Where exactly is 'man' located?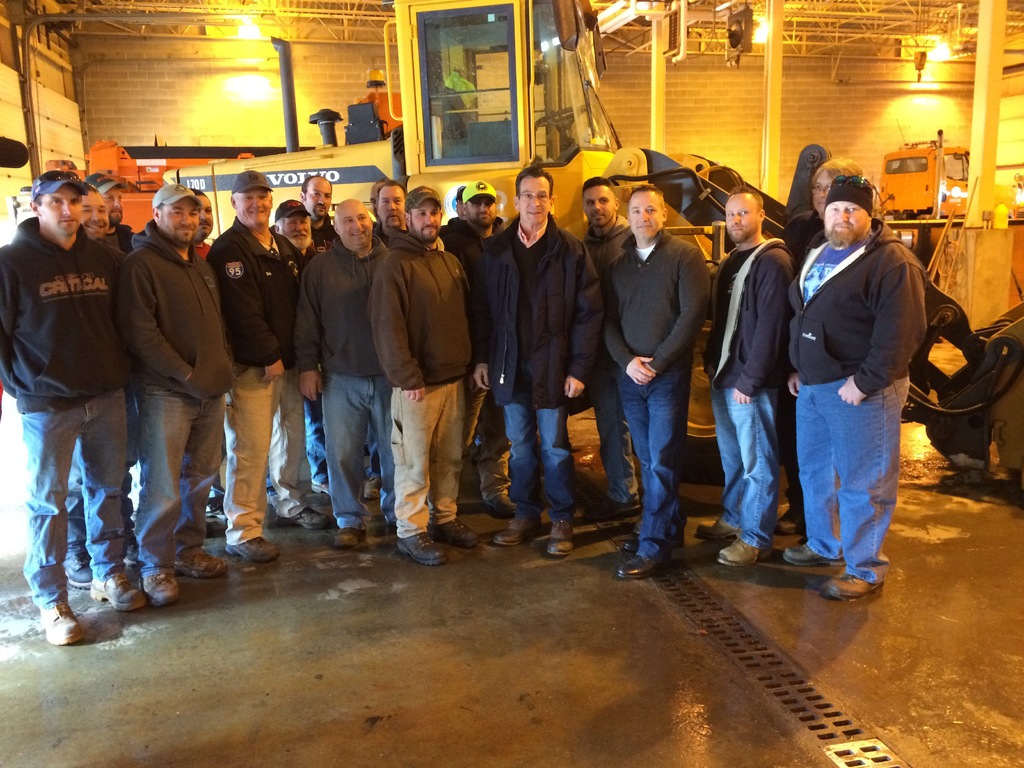
Its bounding box is [x1=289, y1=196, x2=397, y2=546].
